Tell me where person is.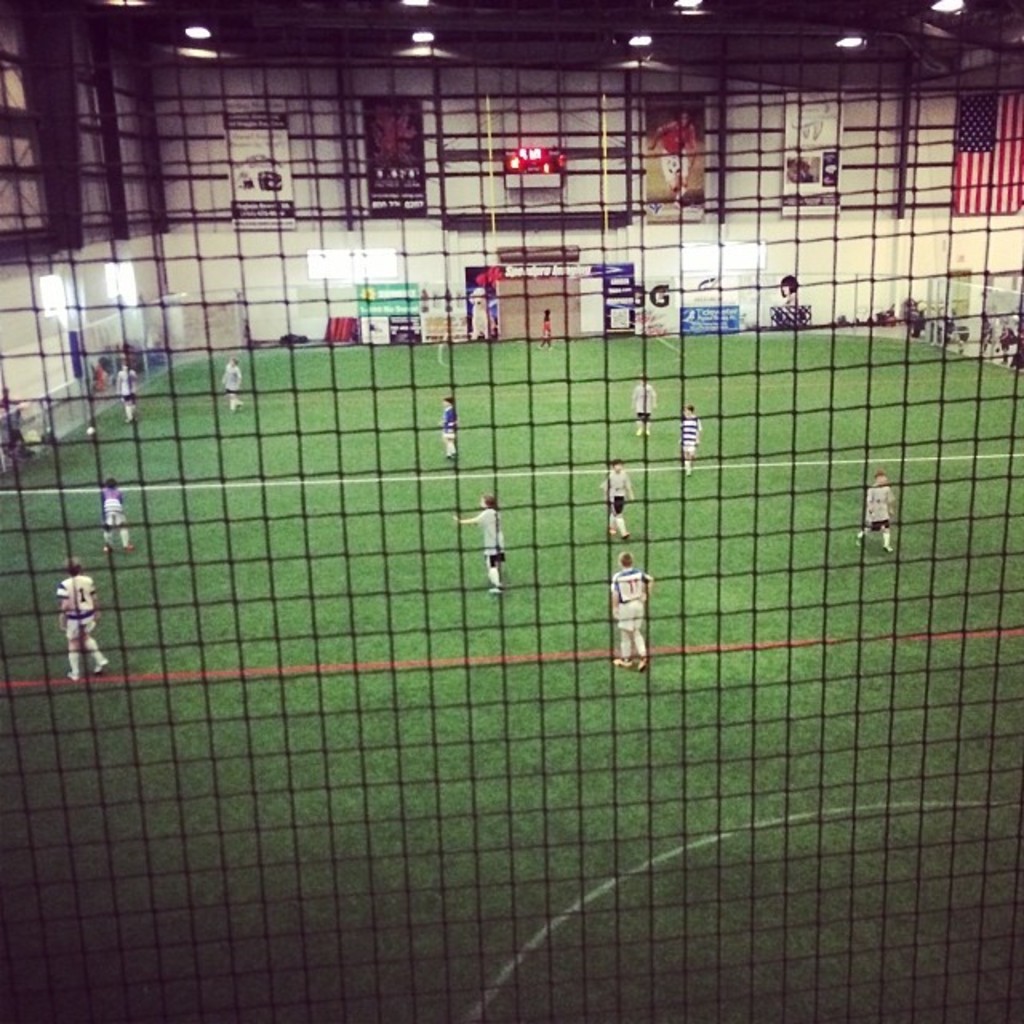
person is at x1=598, y1=458, x2=635, y2=541.
